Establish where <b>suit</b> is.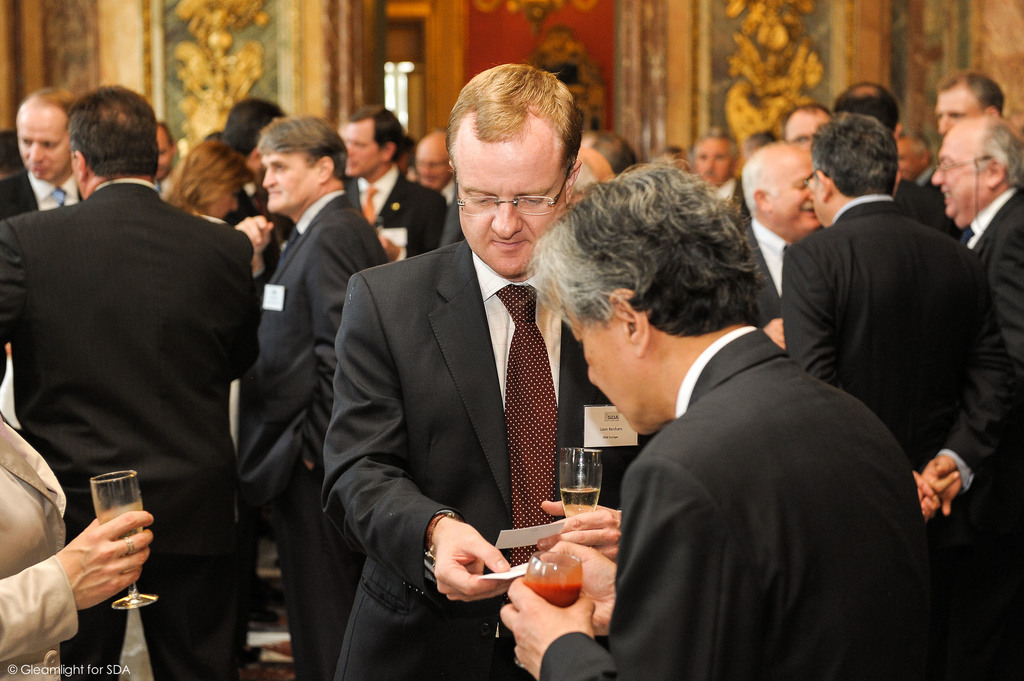
Established at bbox=[322, 237, 657, 680].
